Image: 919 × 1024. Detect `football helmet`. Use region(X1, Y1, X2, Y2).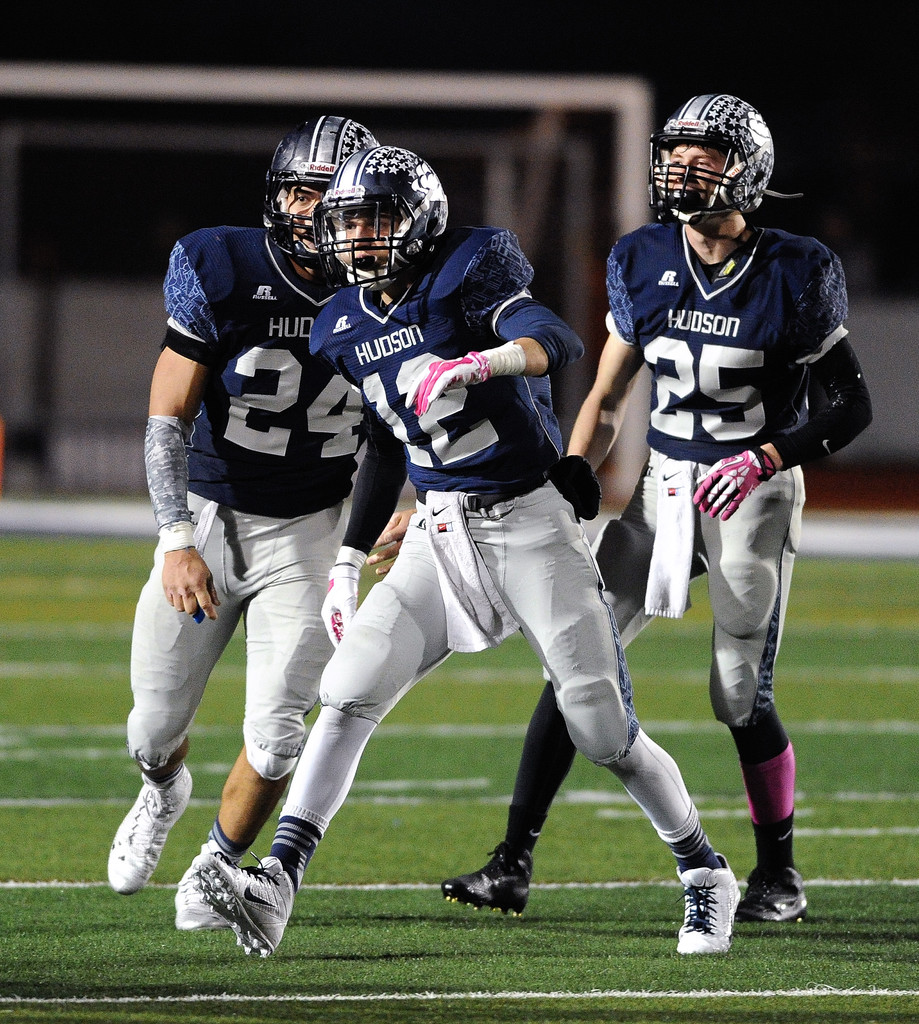
region(657, 79, 782, 223).
